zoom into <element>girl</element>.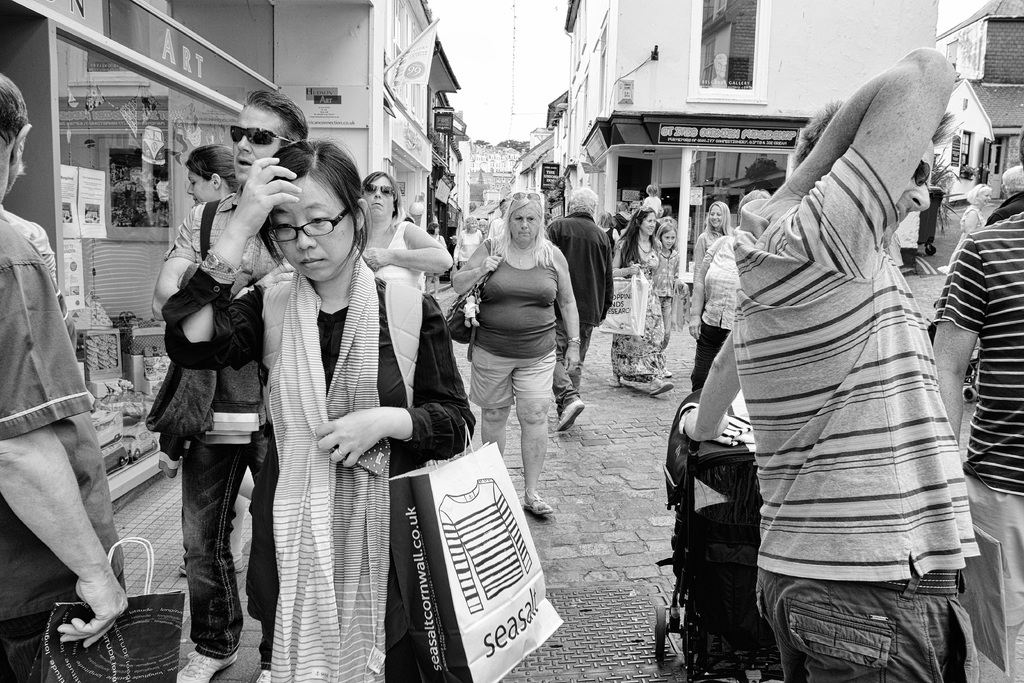
Zoom target: bbox=(159, 133, 477, 682).
